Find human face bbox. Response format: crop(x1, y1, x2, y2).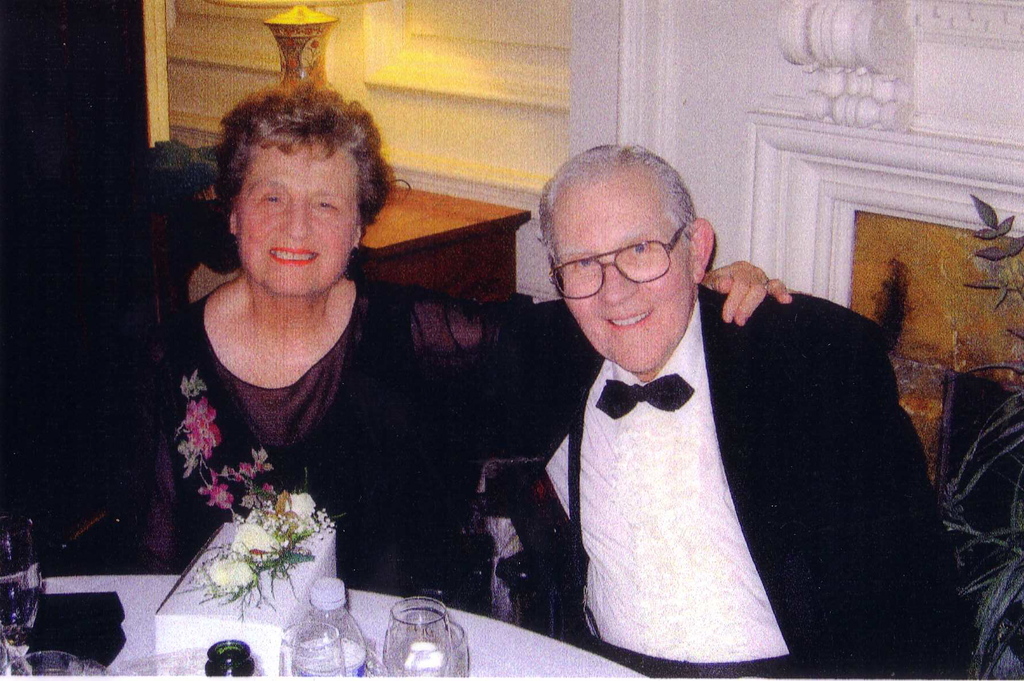
crop(237, 141, 356, 294).
